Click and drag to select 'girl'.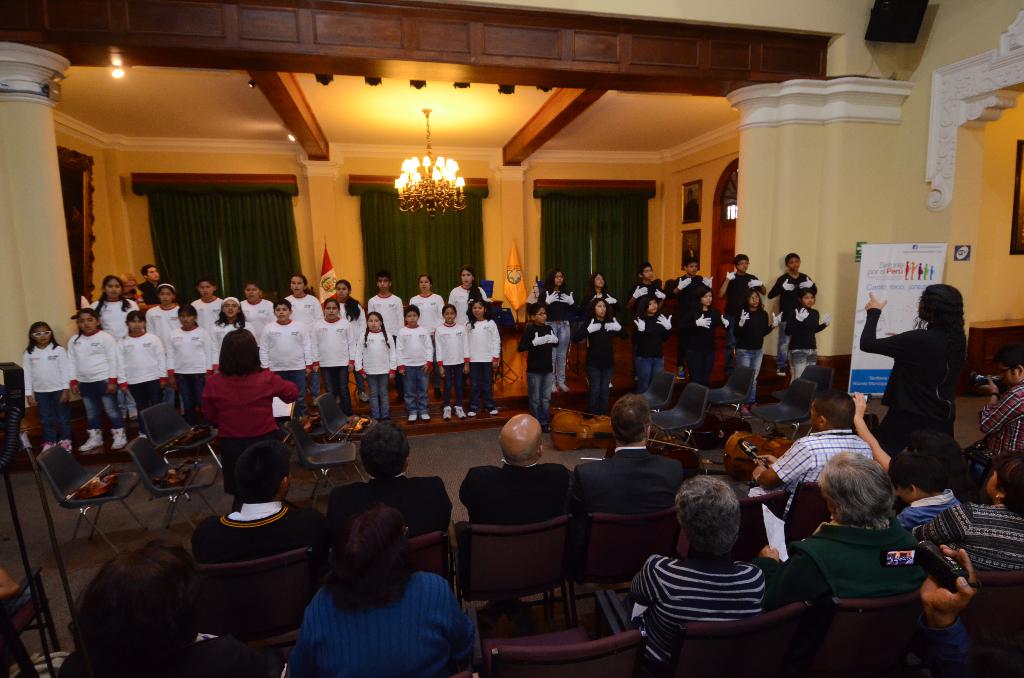
Selection: locate(572, 294, 626, 417).
